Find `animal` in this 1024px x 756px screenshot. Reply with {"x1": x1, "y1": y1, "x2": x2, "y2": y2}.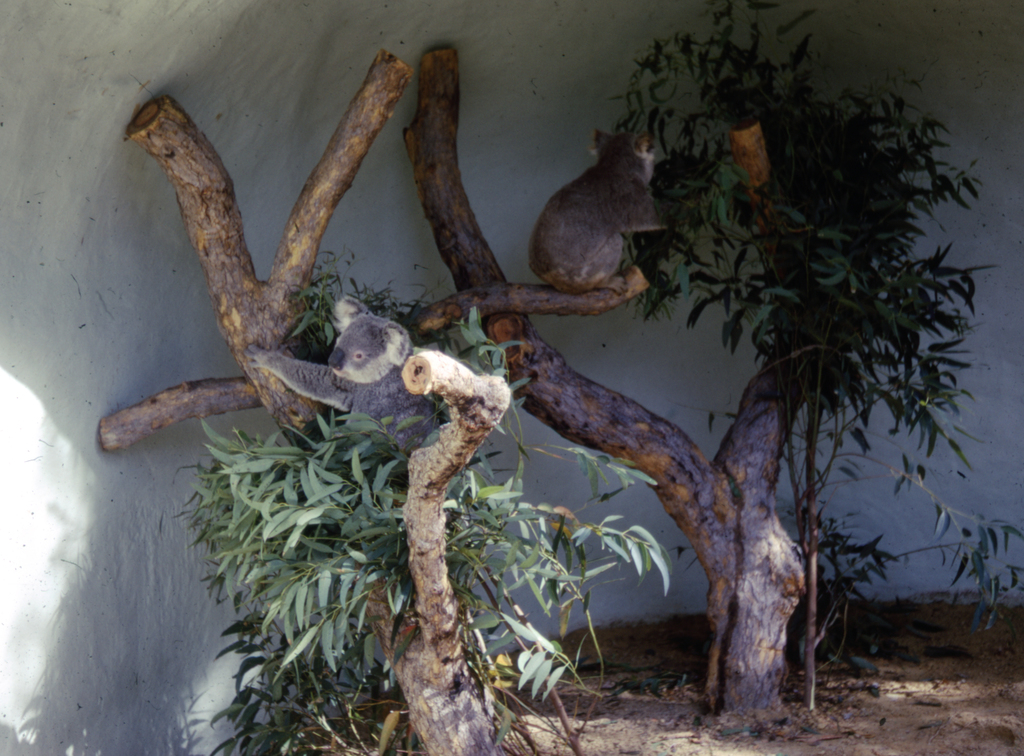
{"x1": 532, "y1": 119, "x2": 719, "y2": 297}.
